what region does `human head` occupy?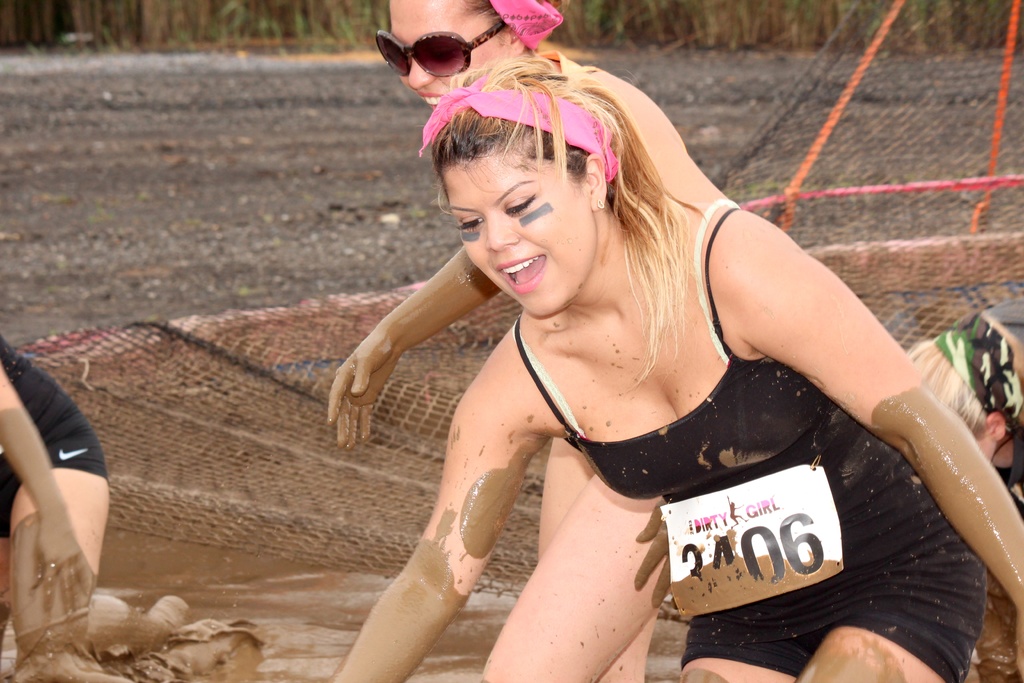
[x1=372, y1=0, x2=563, y2=111].
